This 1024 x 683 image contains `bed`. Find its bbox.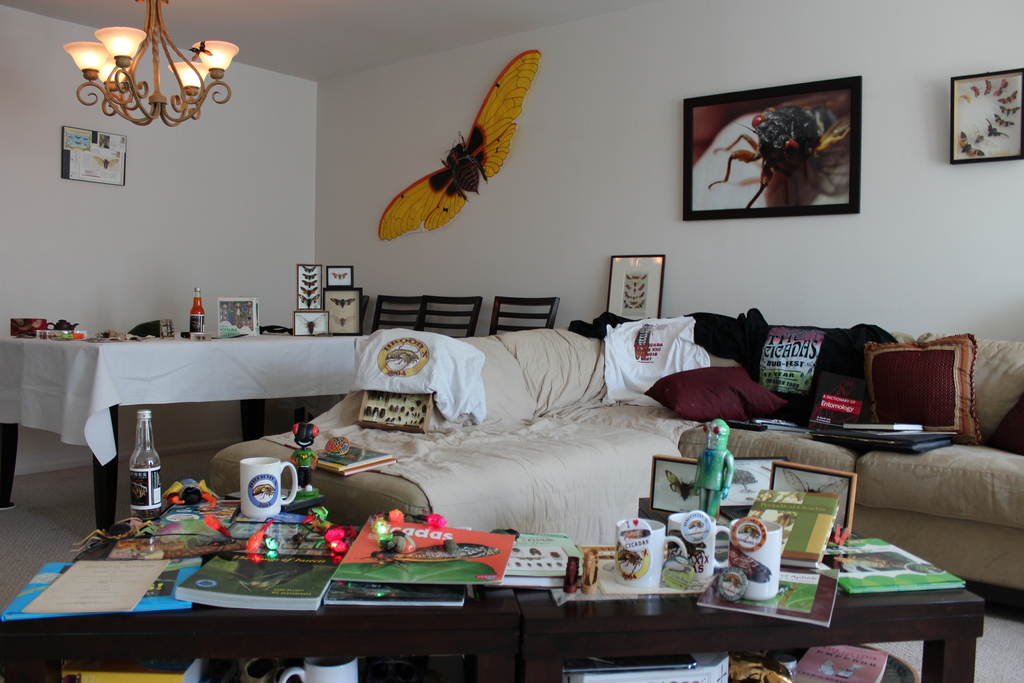
region(0, 324, 362, 536).
